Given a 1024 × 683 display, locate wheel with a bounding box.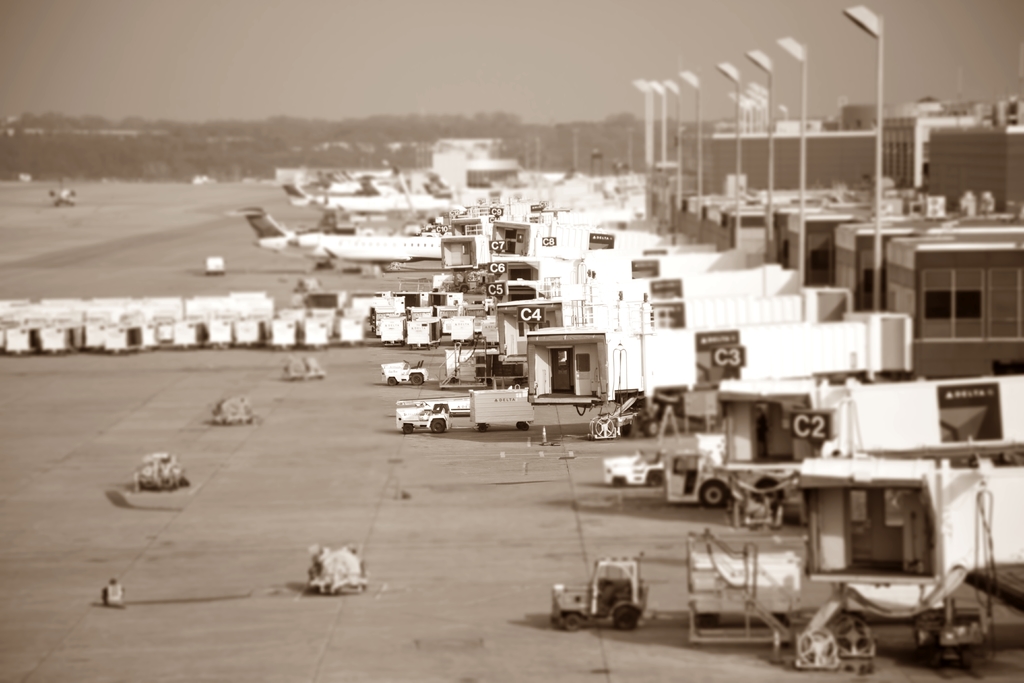
Located: rect(479, 425, 486, 433).
